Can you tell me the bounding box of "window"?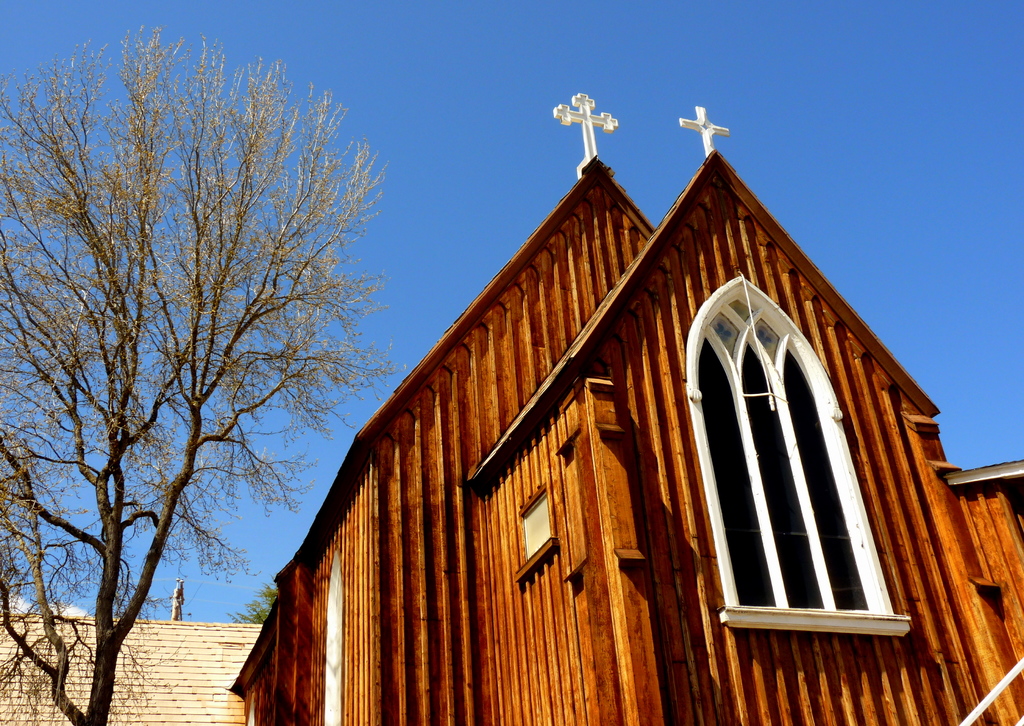
box=[682, 244, 893, 660].
